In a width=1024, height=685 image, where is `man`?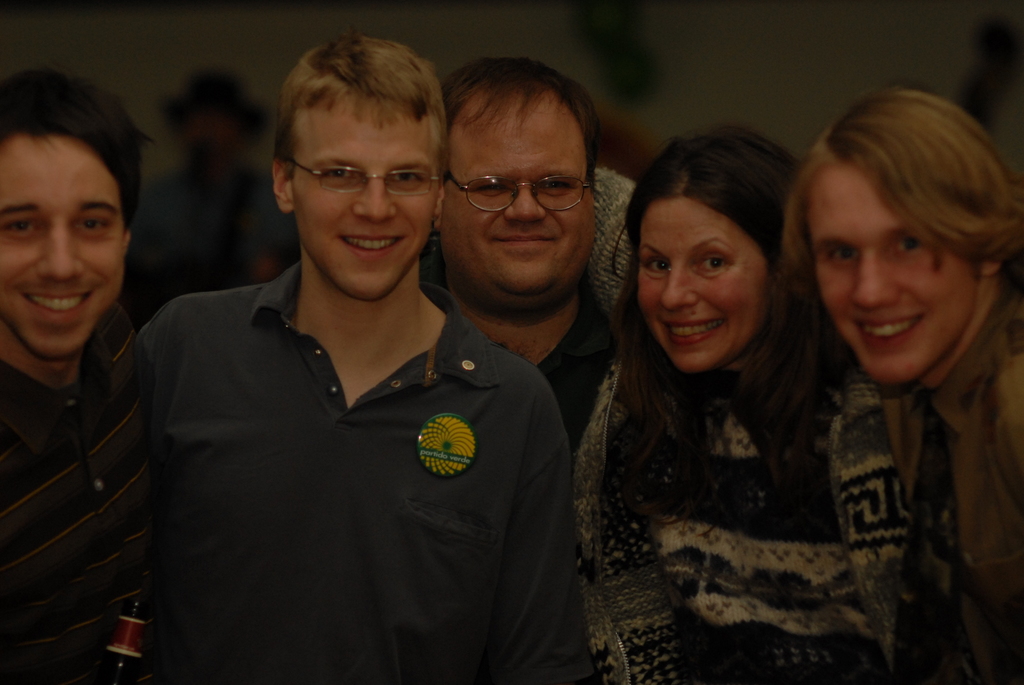
<region>0, 77, 155, 684</region>.
